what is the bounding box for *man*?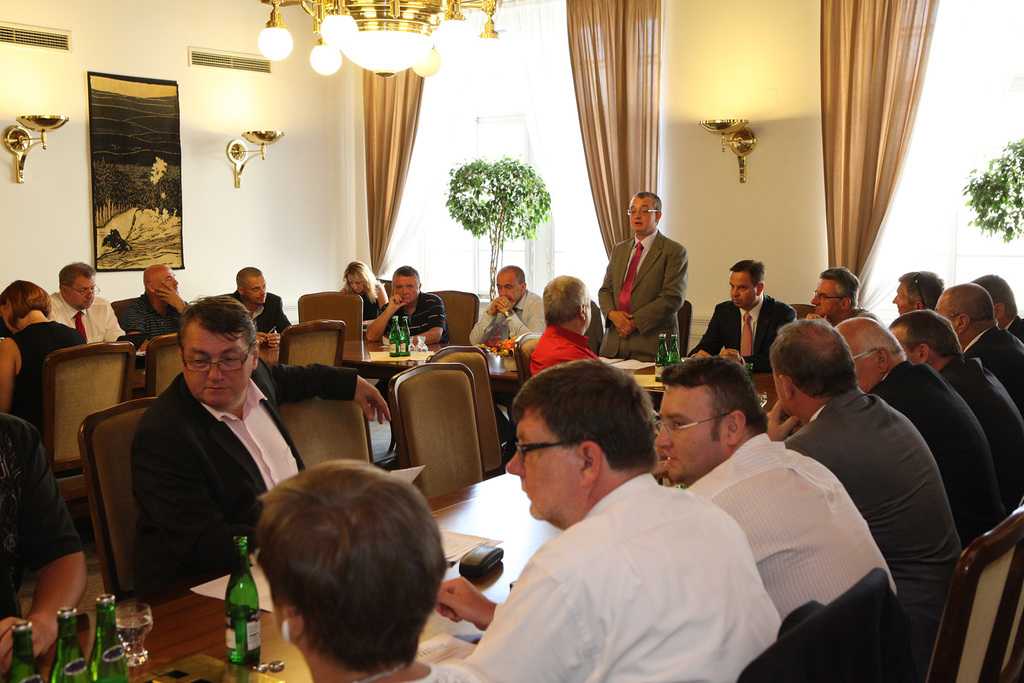
597,191,693,366.
